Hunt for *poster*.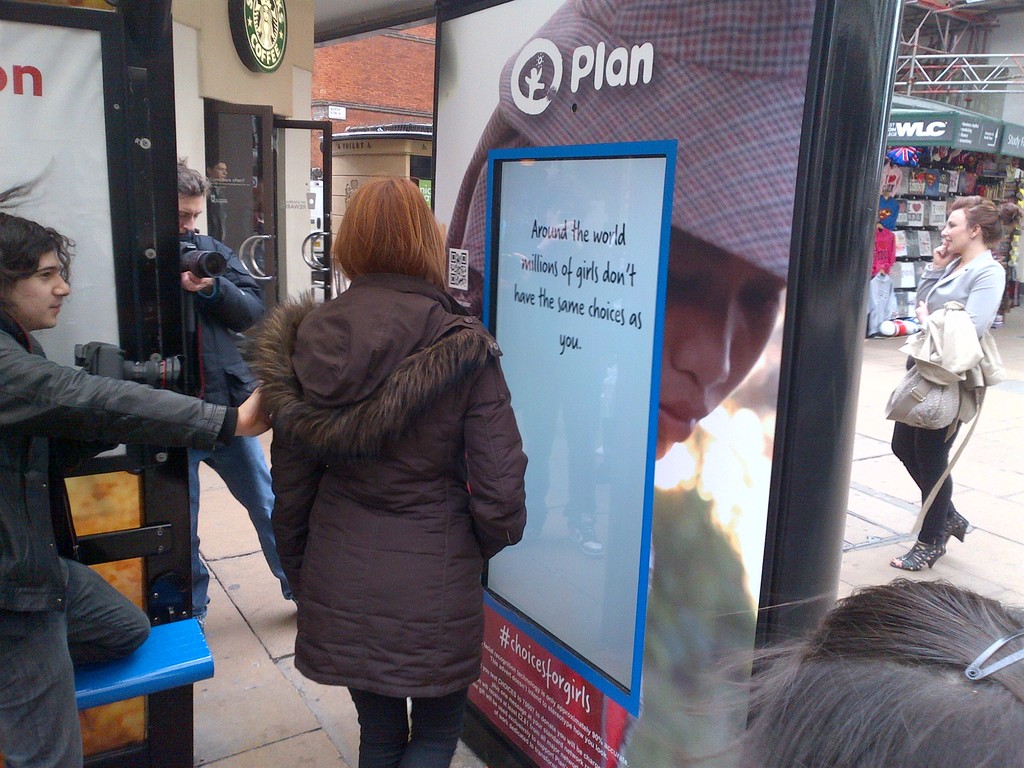
Hunted down at crop(435, 0, 818, 767).
